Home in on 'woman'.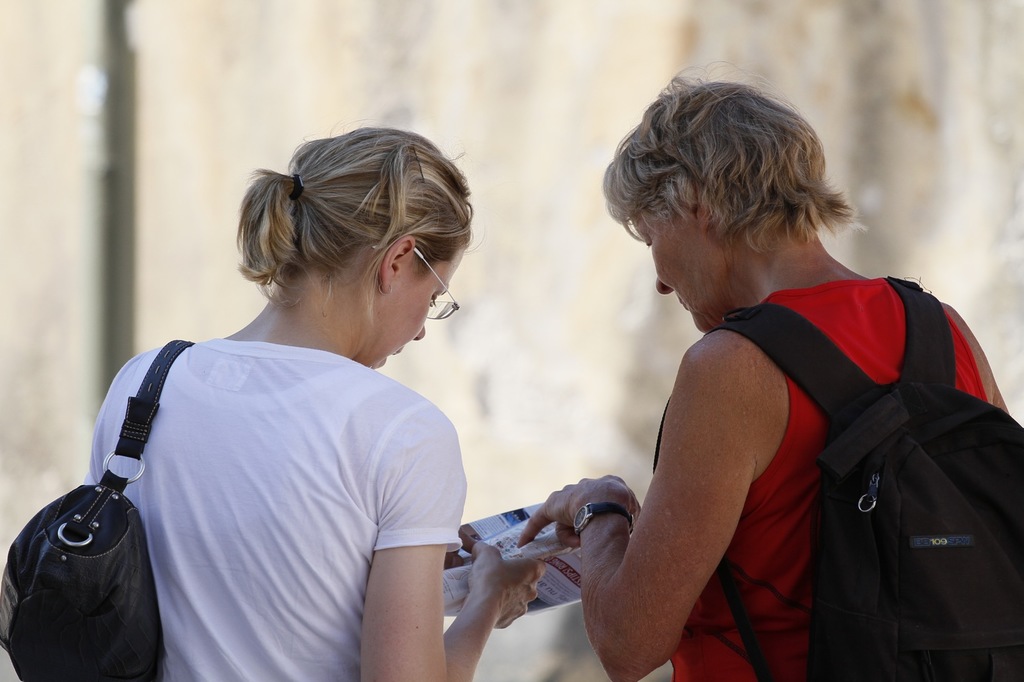
Homed in at 510, 66, 1023, 681.
